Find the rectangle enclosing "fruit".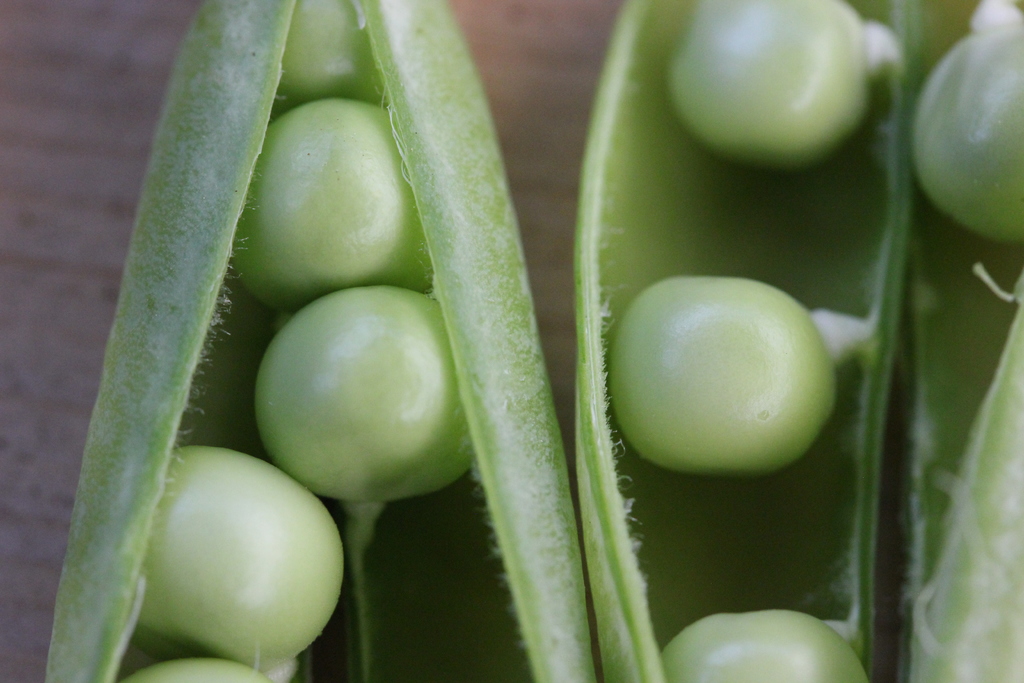
region(666, 0, 888, 164).
